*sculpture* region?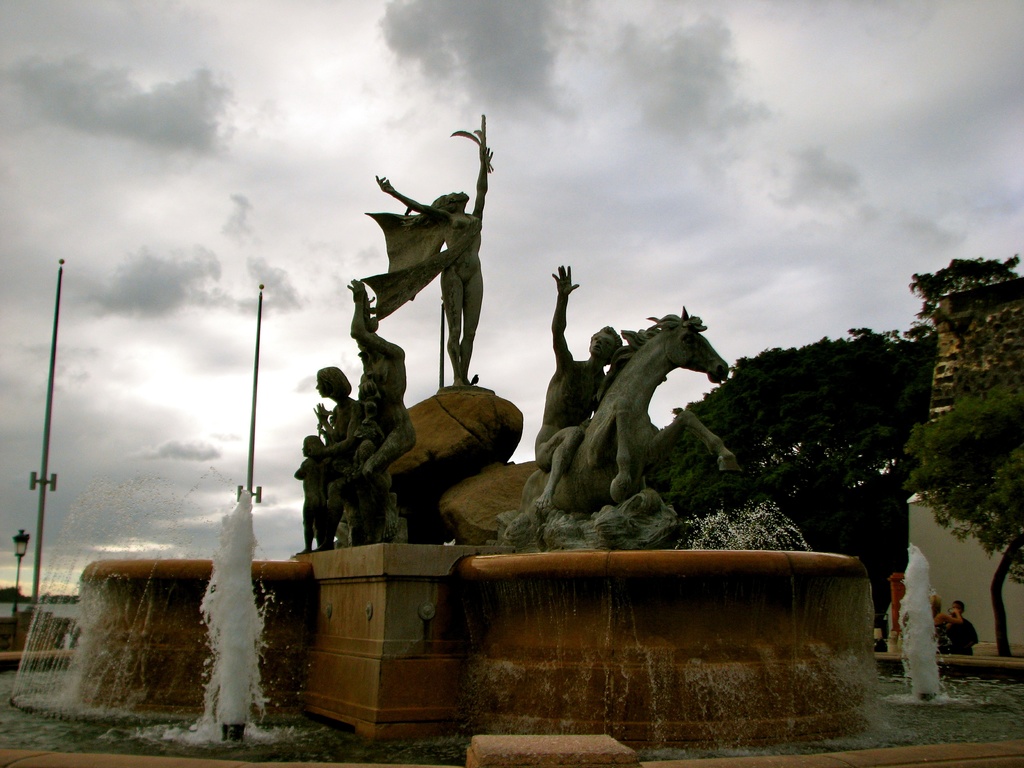
Rect(528, 259, 751, 566)
